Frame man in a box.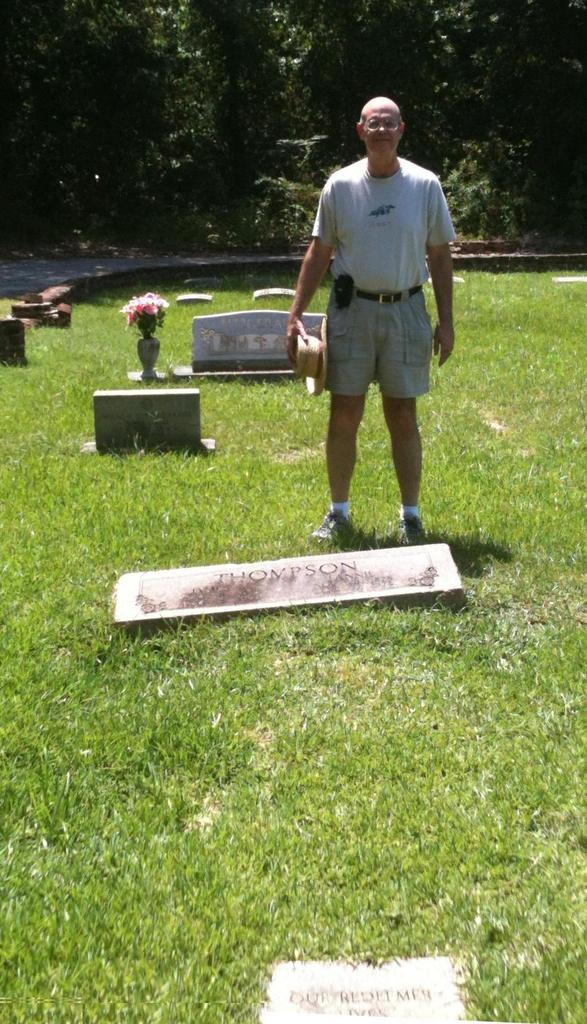
291,66,460,546.
